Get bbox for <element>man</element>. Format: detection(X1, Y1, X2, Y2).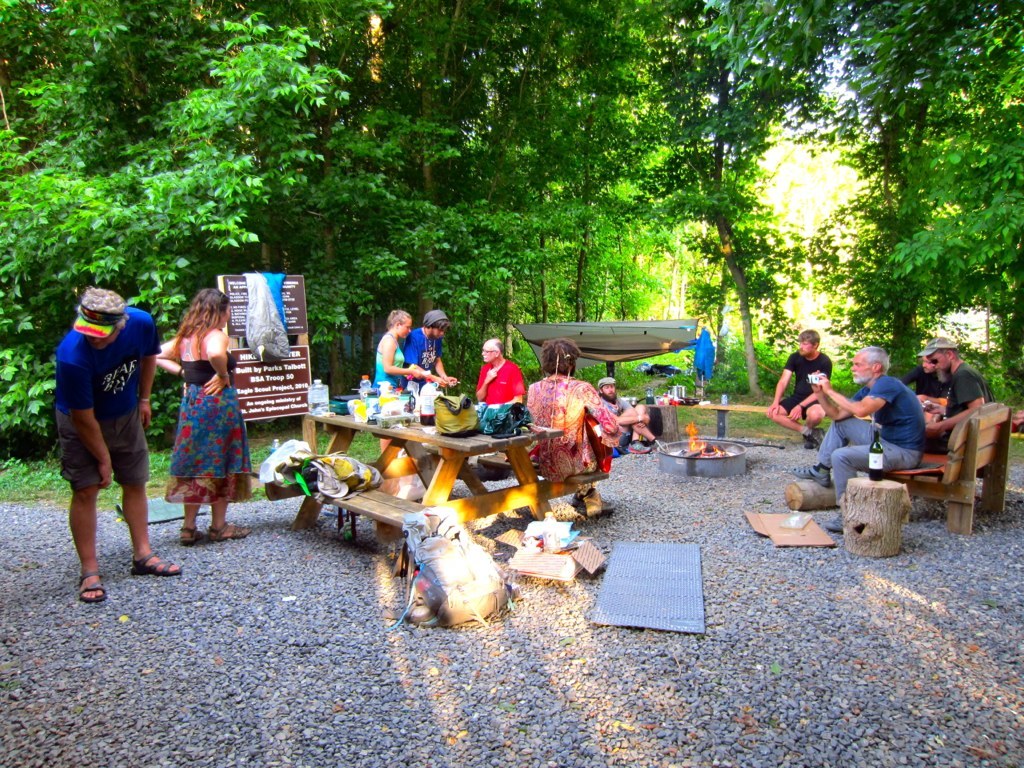
detection(763, 329, 832, 445).
